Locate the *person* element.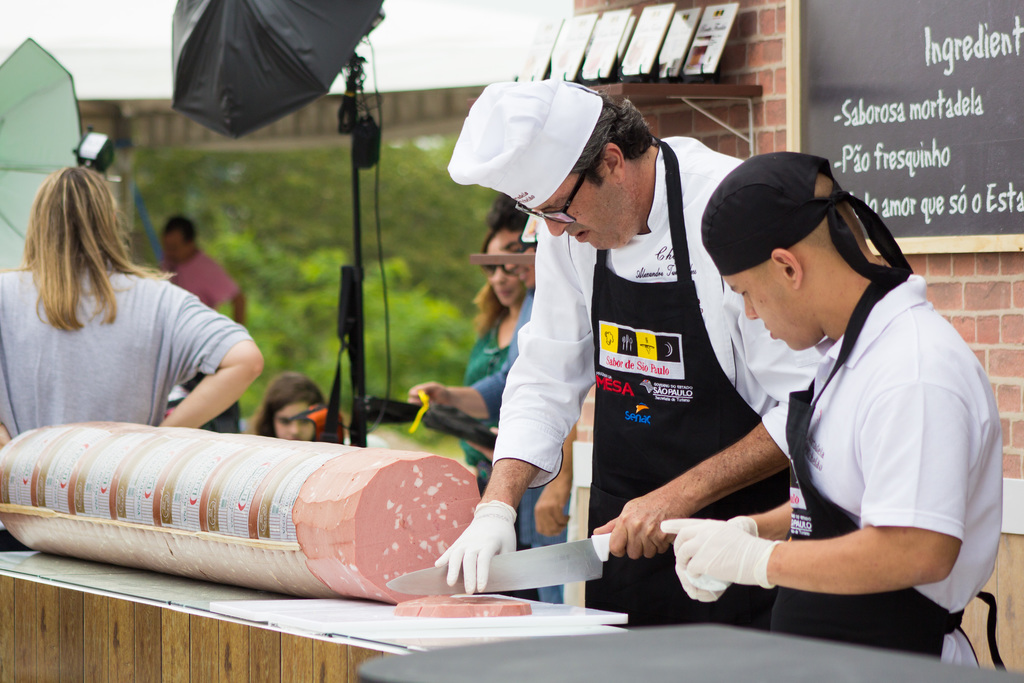
Element bbox: (250,368,328,443).
